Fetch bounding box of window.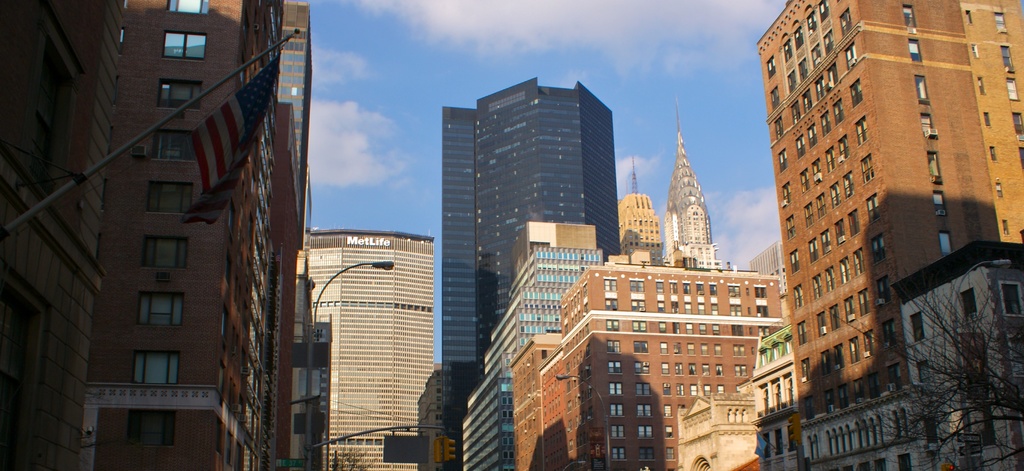
Bbox: [731,304,742,313].
